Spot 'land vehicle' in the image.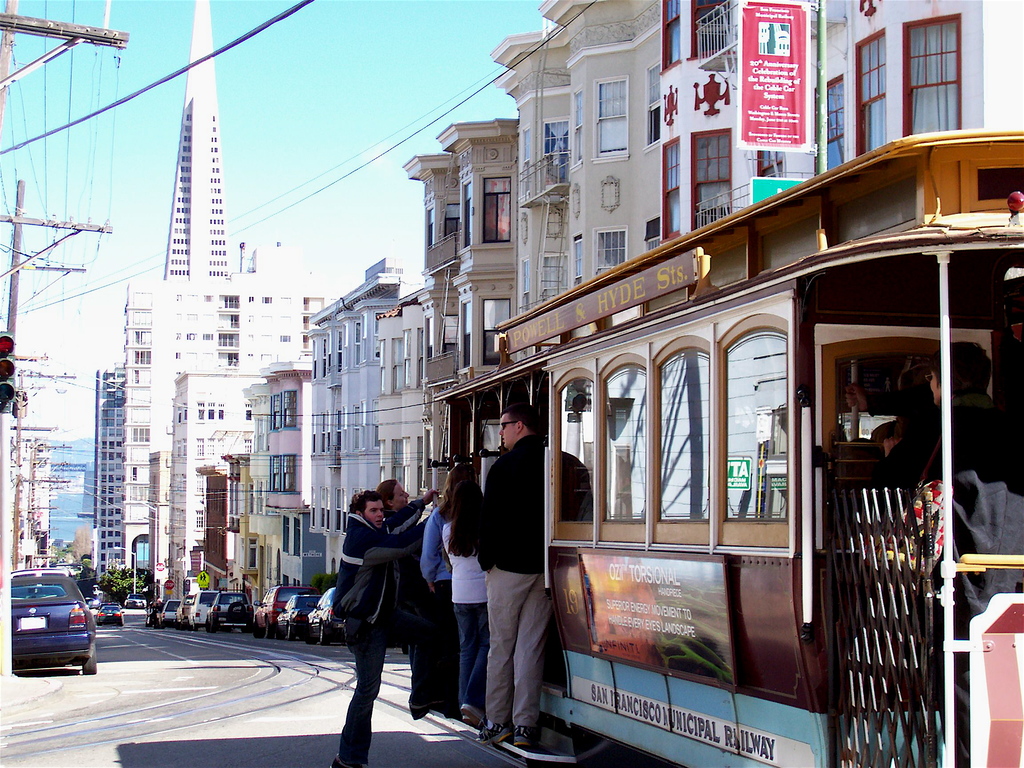
'land vehicle' found at [left=159, top=598, right=182, bottom=630].
